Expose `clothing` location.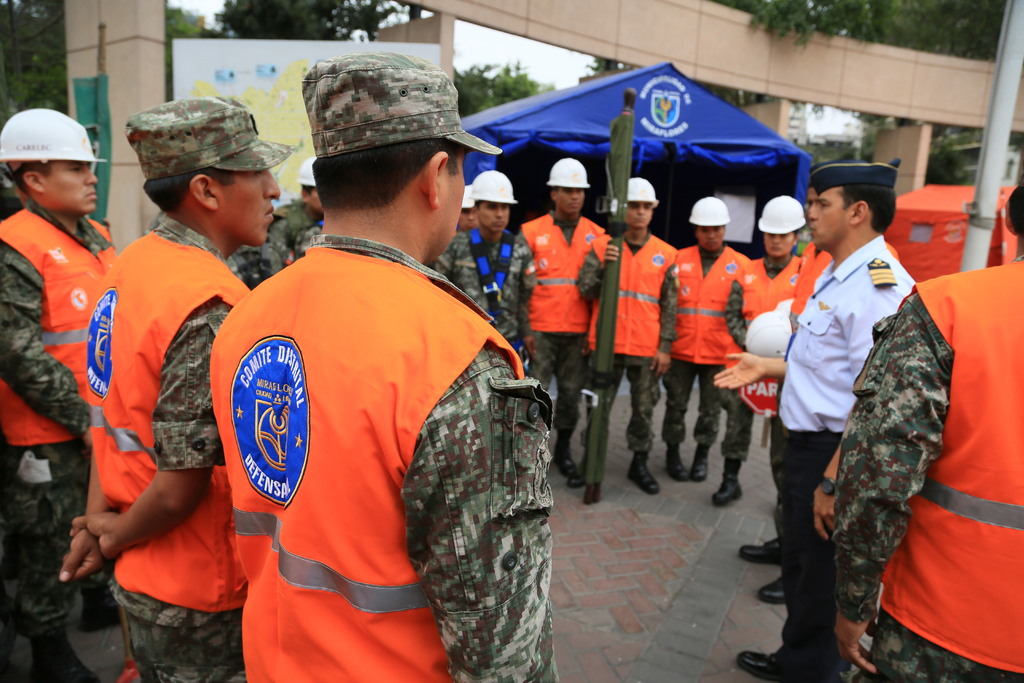
Exposed at bbox(75, 196, 276, 680).
